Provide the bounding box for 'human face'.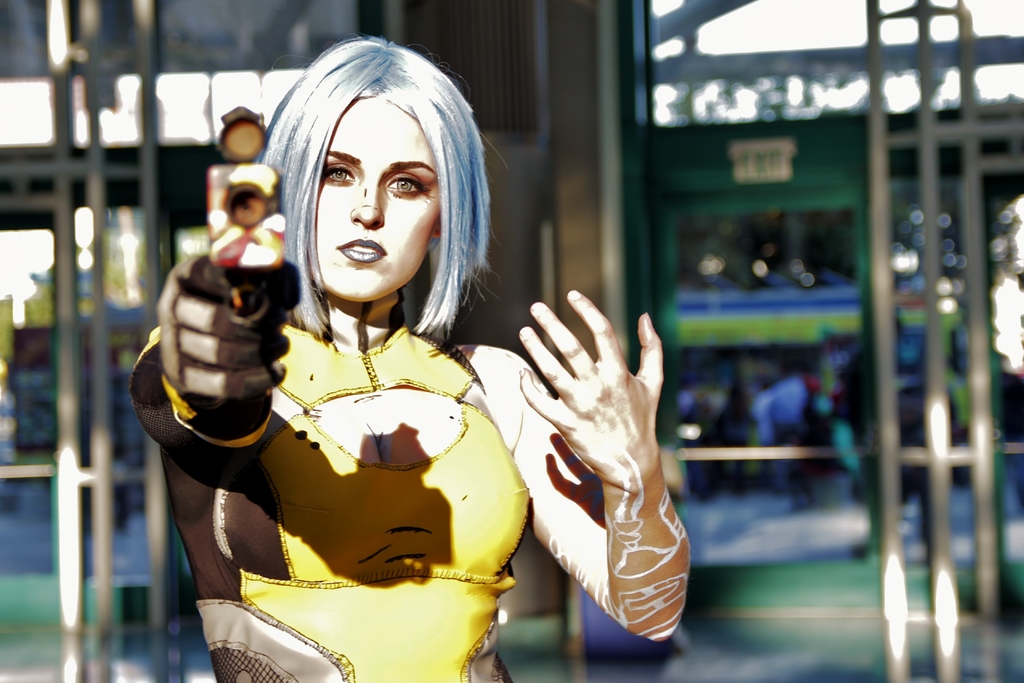
284:92:452:313.
